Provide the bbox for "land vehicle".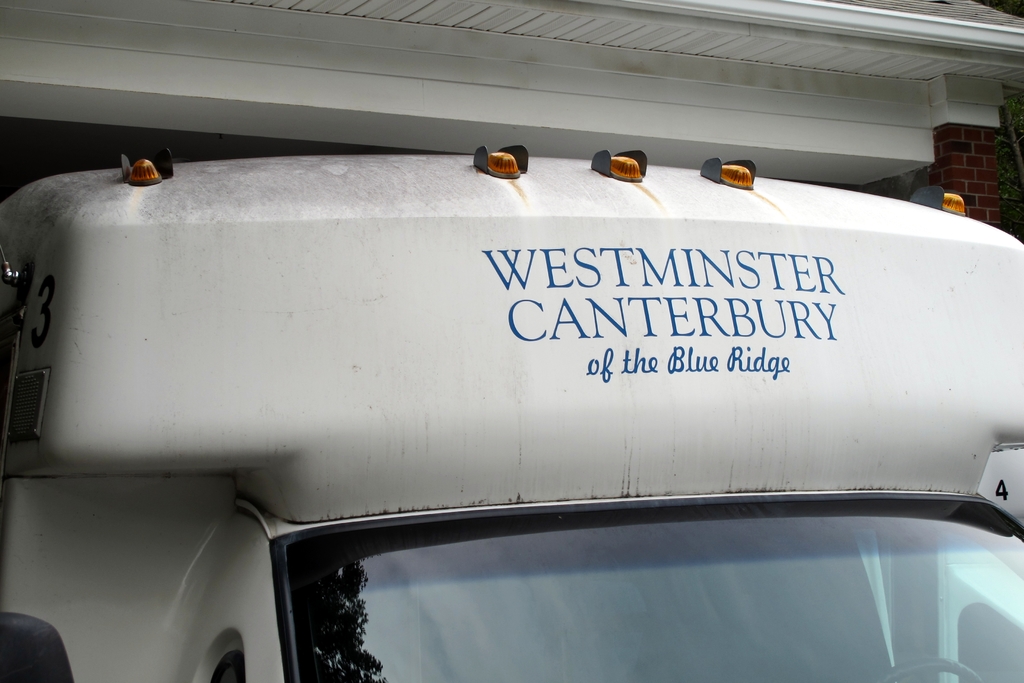
[x1=22, y1=61, x2=1019, y2=682].
